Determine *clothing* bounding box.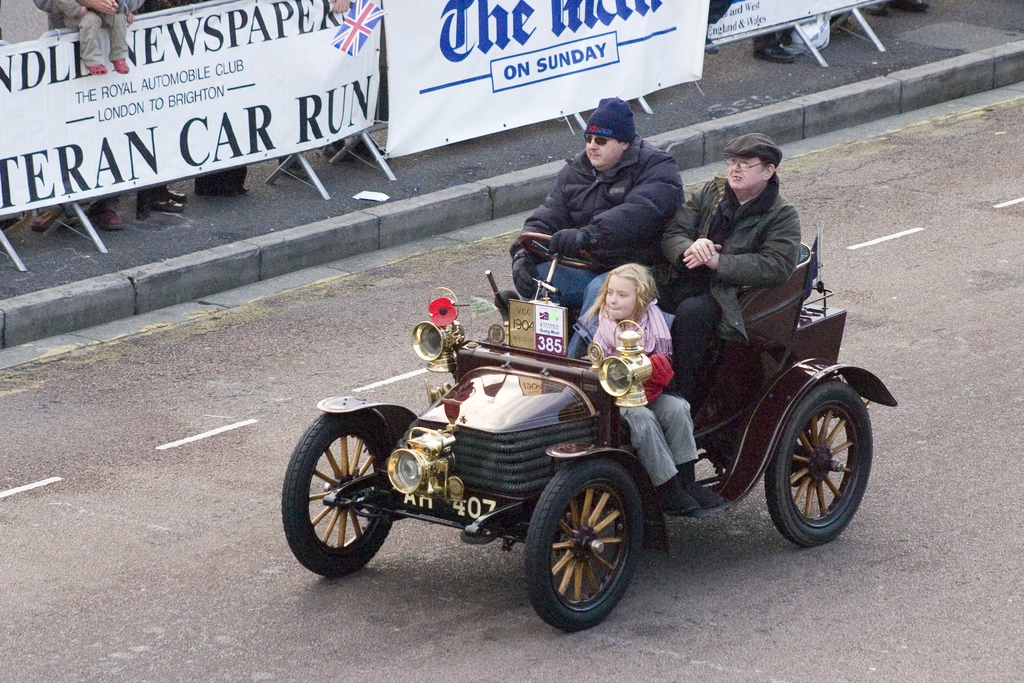
Determined: (562, 293, 705, 495).
